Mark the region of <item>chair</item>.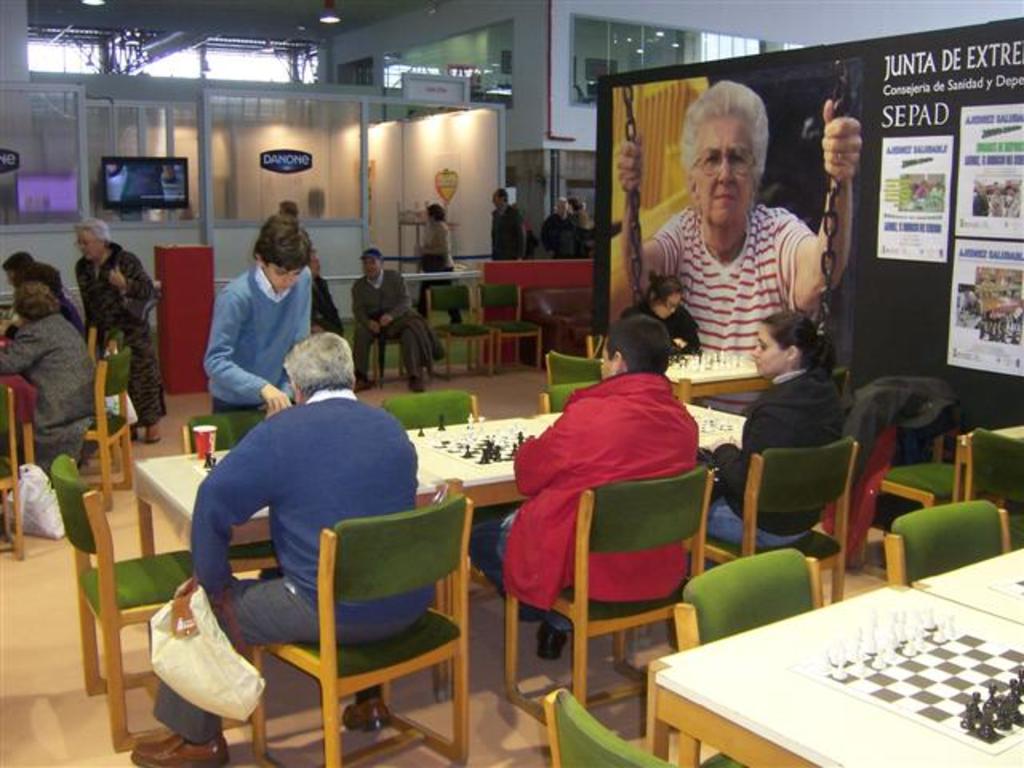
Region: bbox=(864, 424, 998, 560).
